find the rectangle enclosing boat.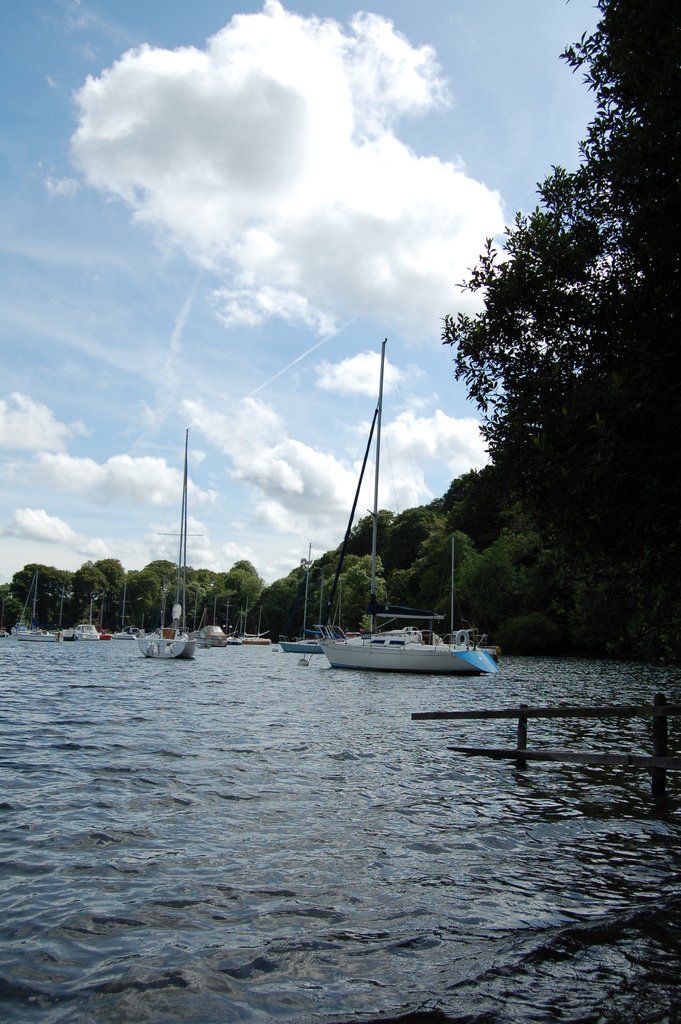
box(197, 614, 227, 648).
